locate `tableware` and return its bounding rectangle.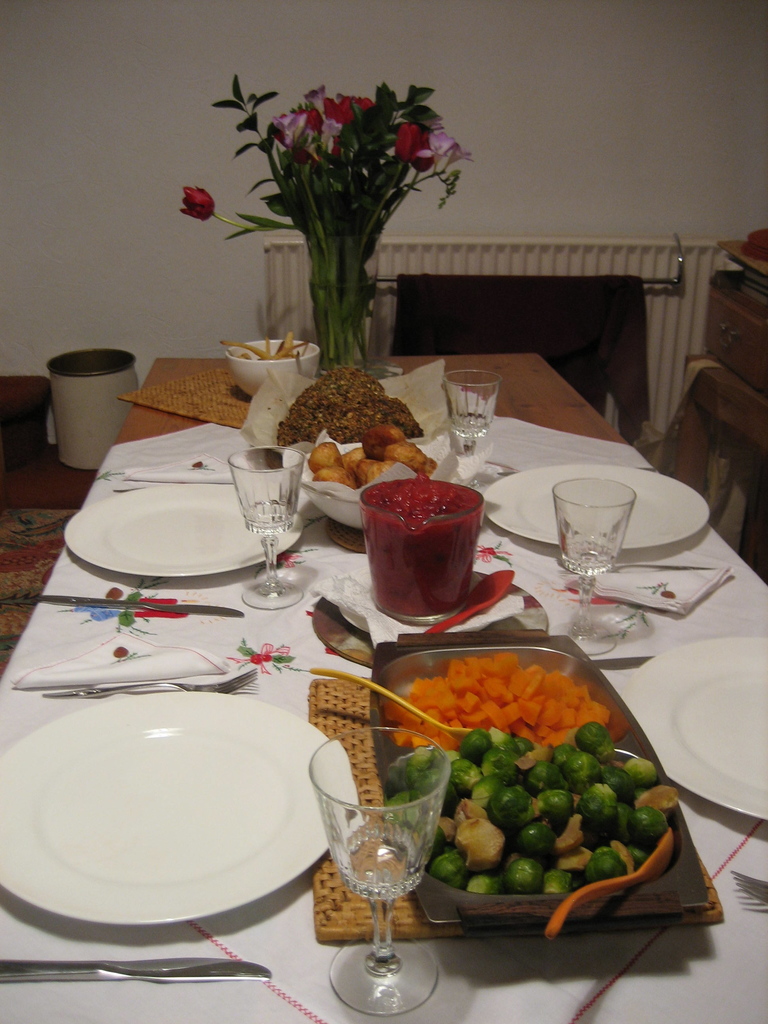
<box>359,620,716,938</box>.
